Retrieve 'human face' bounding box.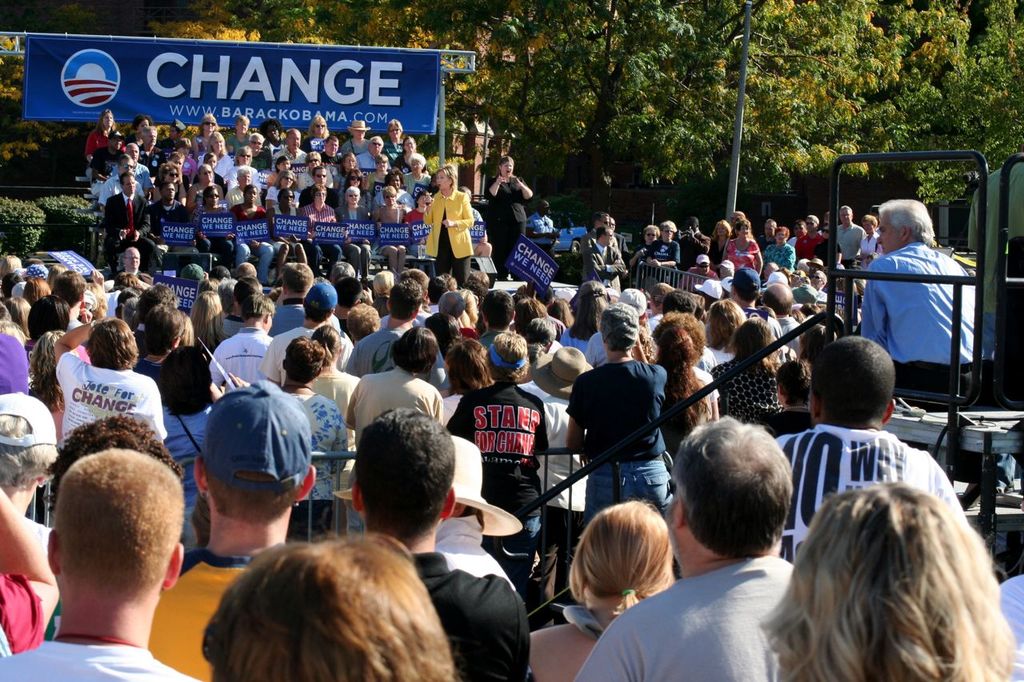
Bounding box: l=246, t=130, r=269, b=150.
